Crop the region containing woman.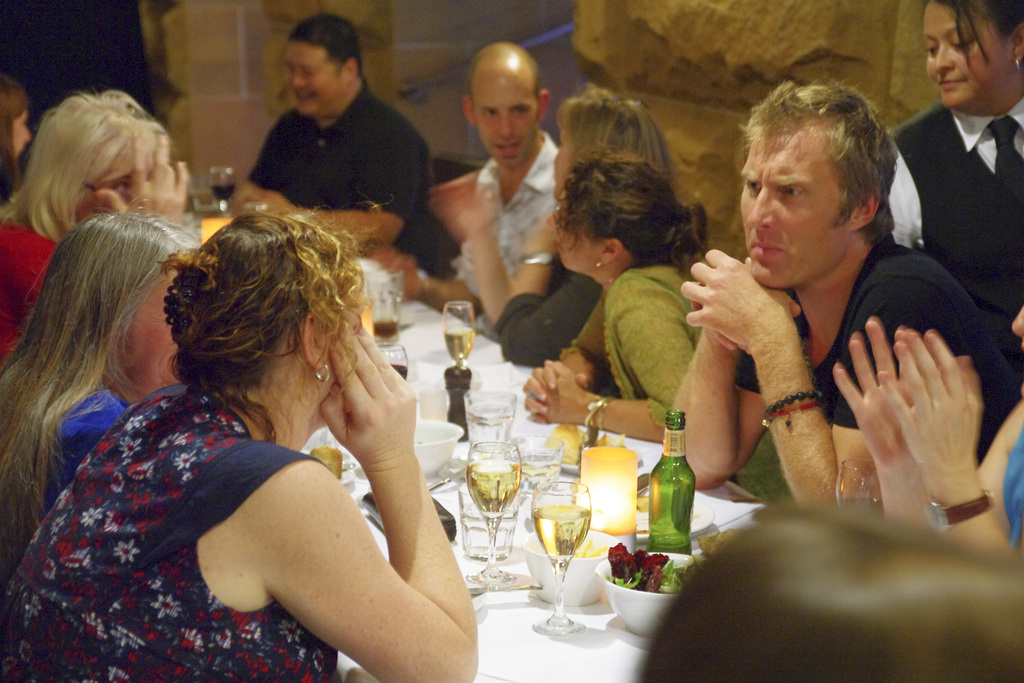
Crop region: {"left": 523, "top": 160, "right": 792, "bottom": 507}.
